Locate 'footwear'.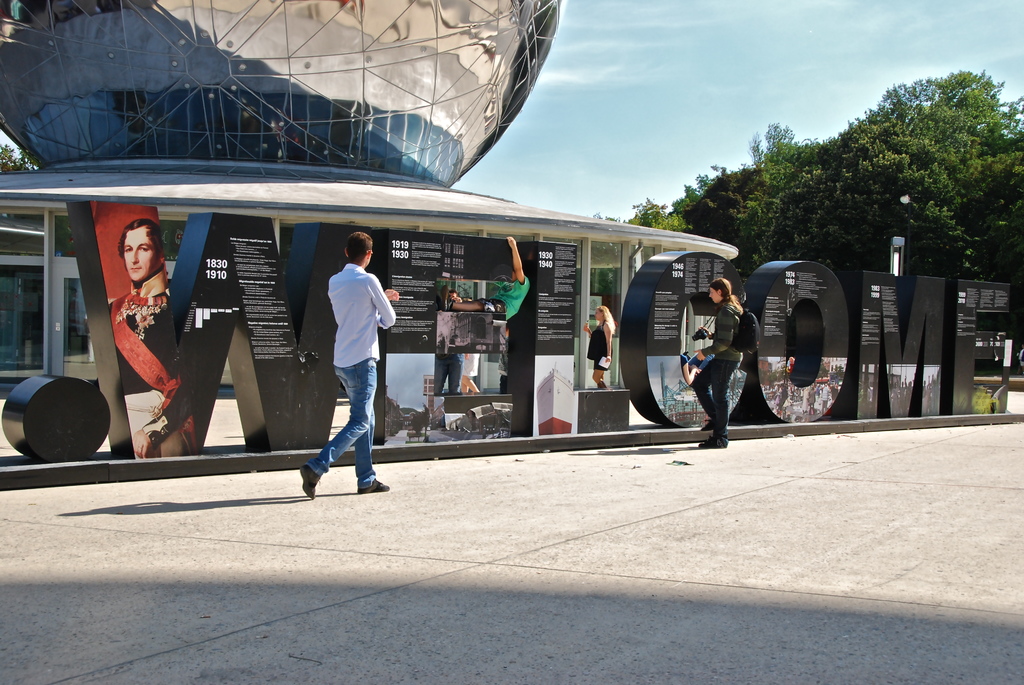
Bounding box: crop(699, 435, 726, 446).
